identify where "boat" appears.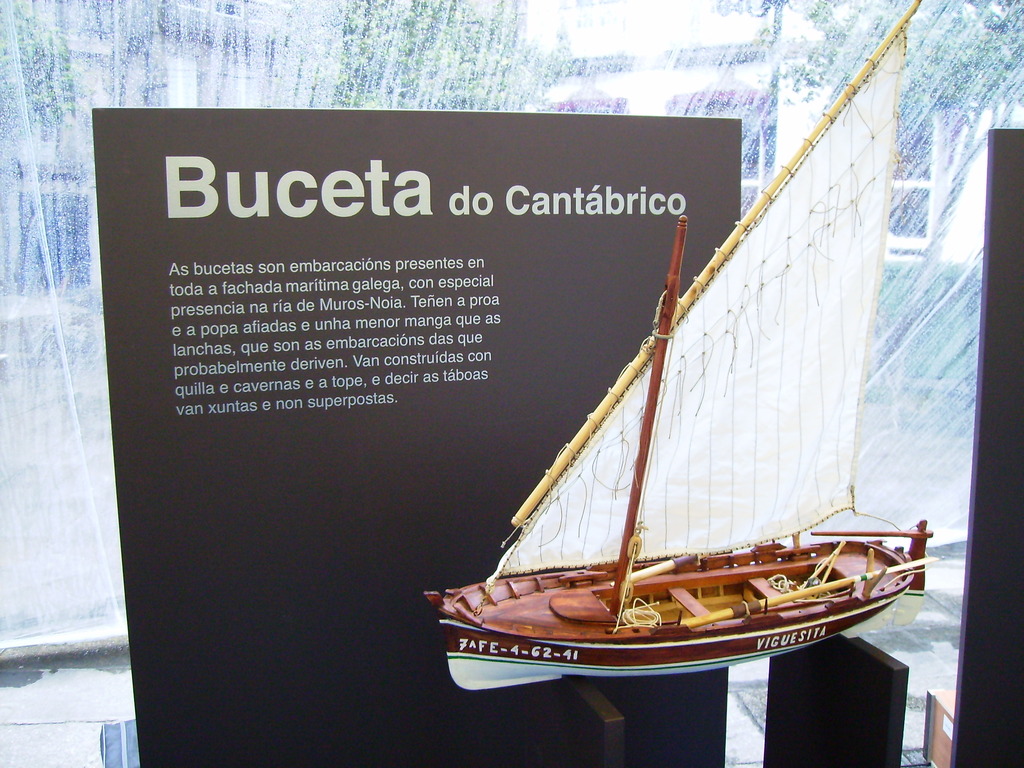
Appears at [left=412, top=156, right=973, bottom=718].
